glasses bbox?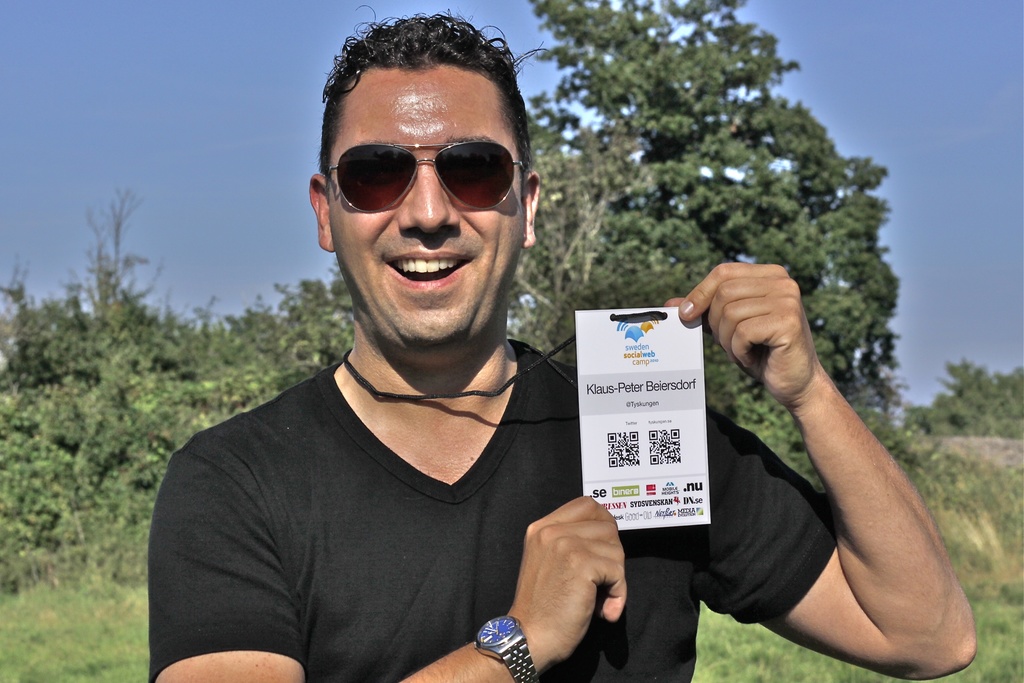
(323,141,527,212)
